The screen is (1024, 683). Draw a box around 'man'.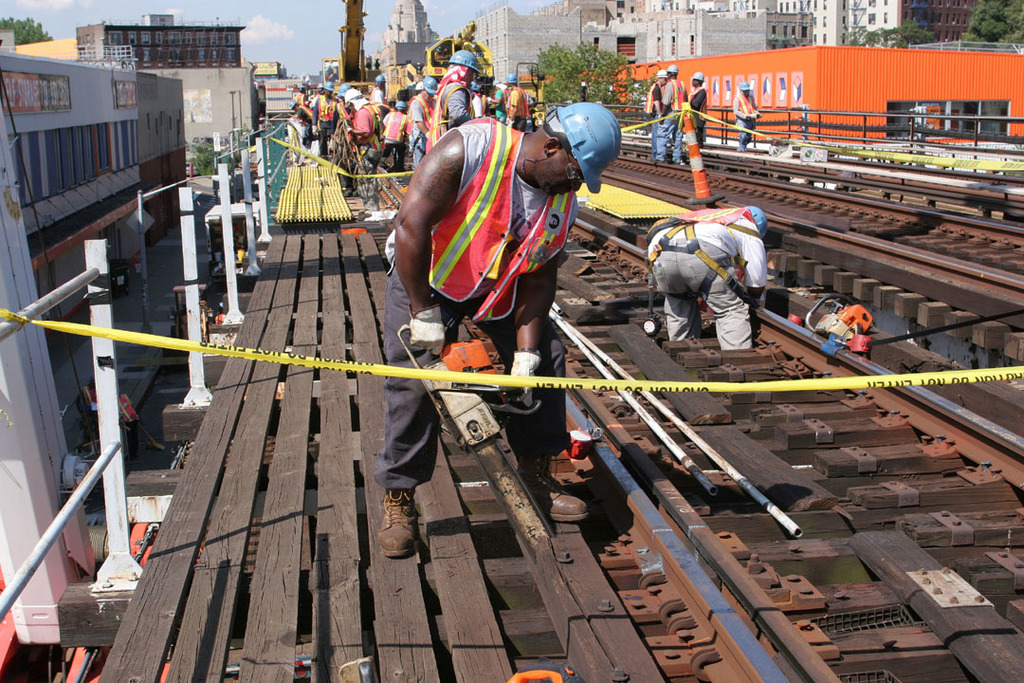
[374,102,618,559].
